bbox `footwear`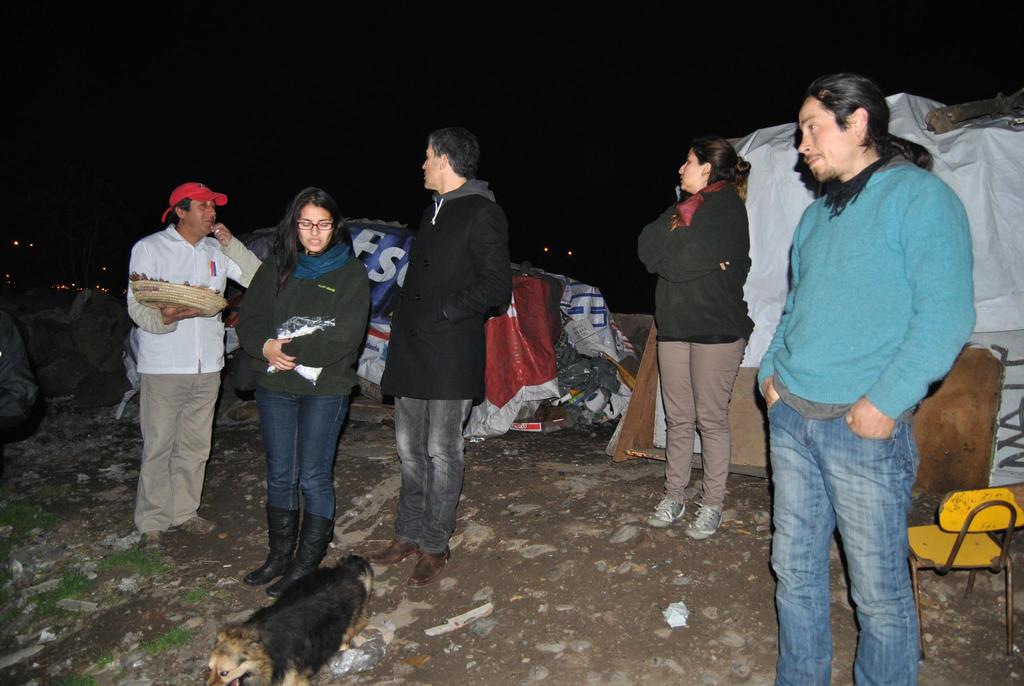
box(645, 498, 686, 527)
